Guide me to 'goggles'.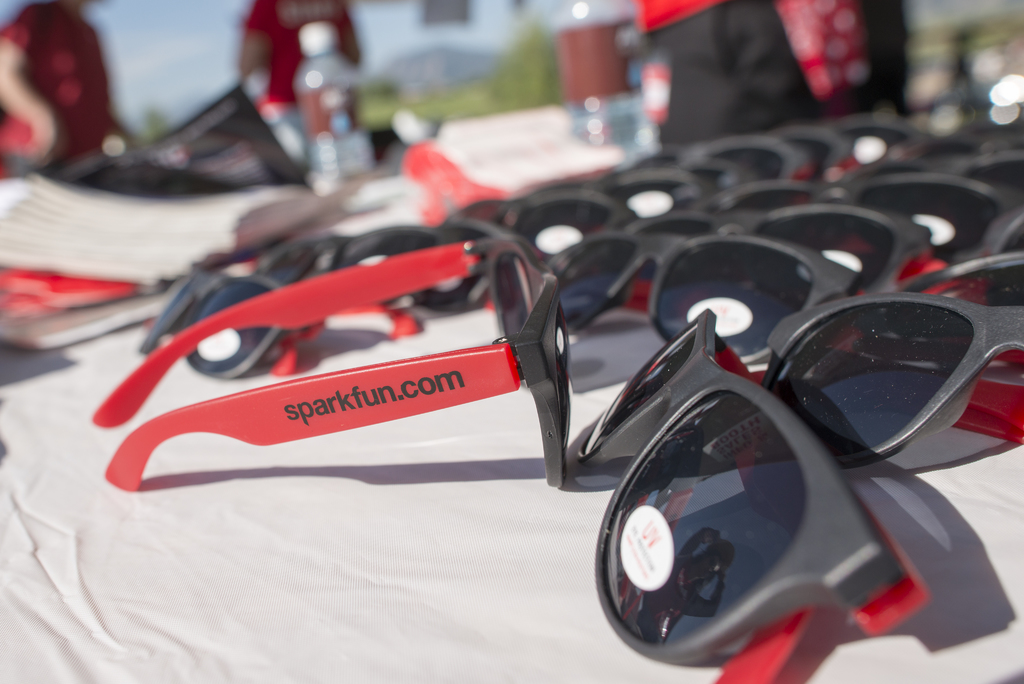
Guidance: crop(141, 263, 321, 373).
